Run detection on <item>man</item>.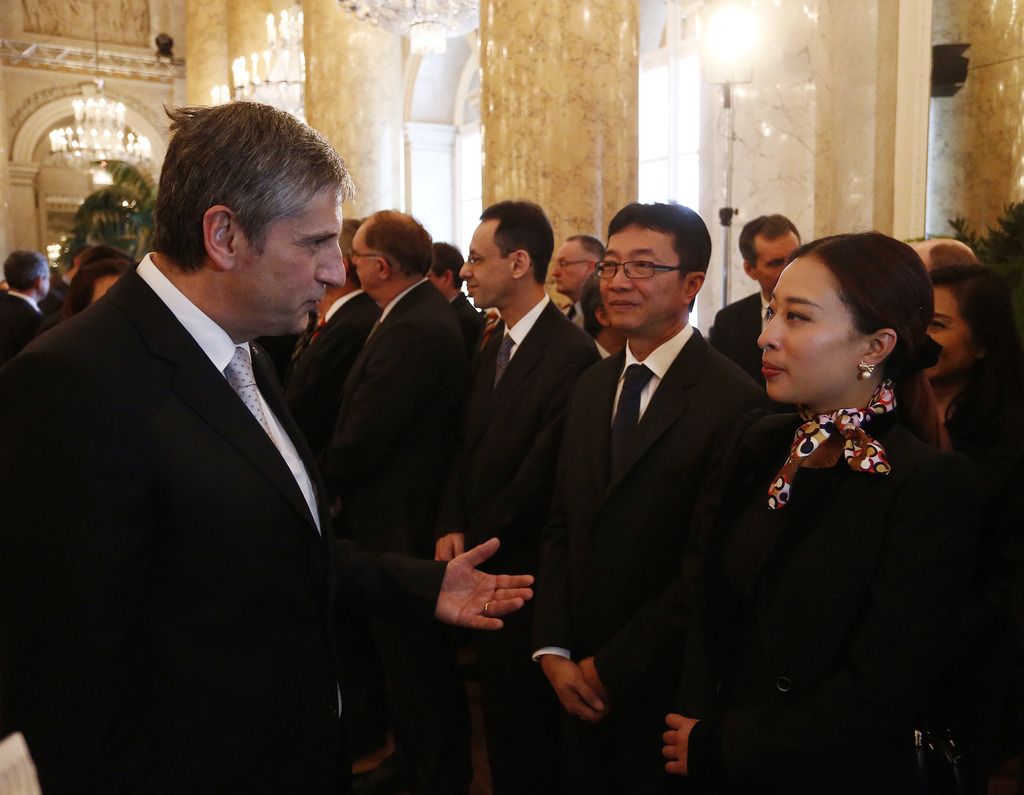
Result: [left=74, top=237, right=165, bottom=301].
